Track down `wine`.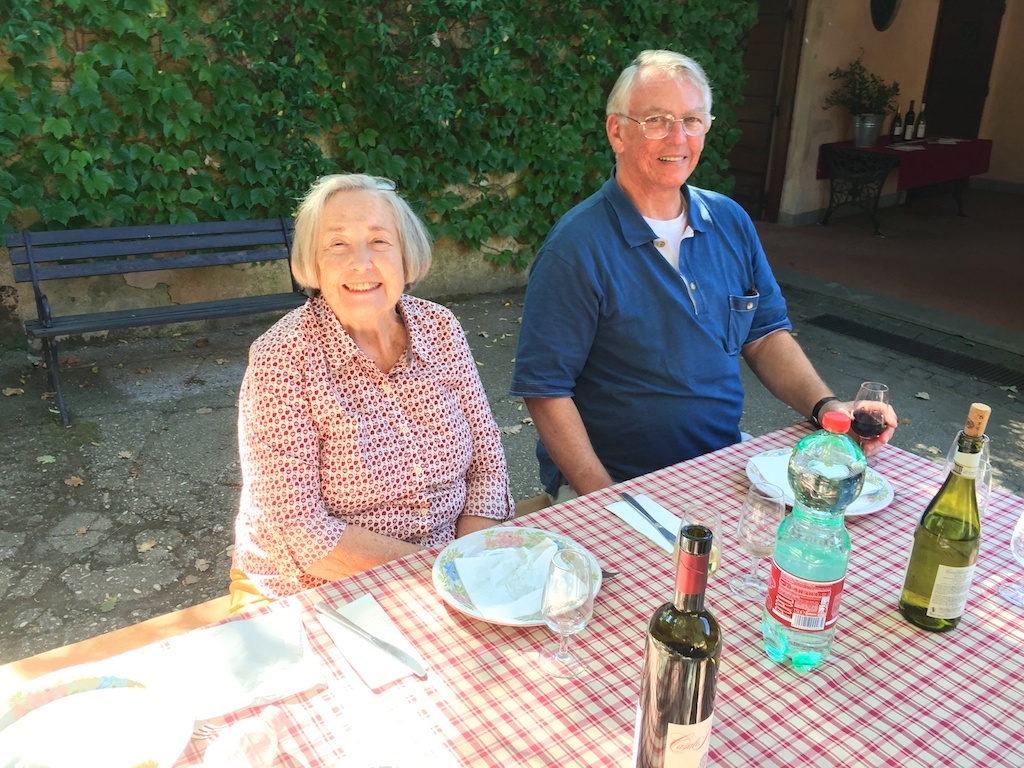
Tracked to bbox=(640, 540, 729, 746).
